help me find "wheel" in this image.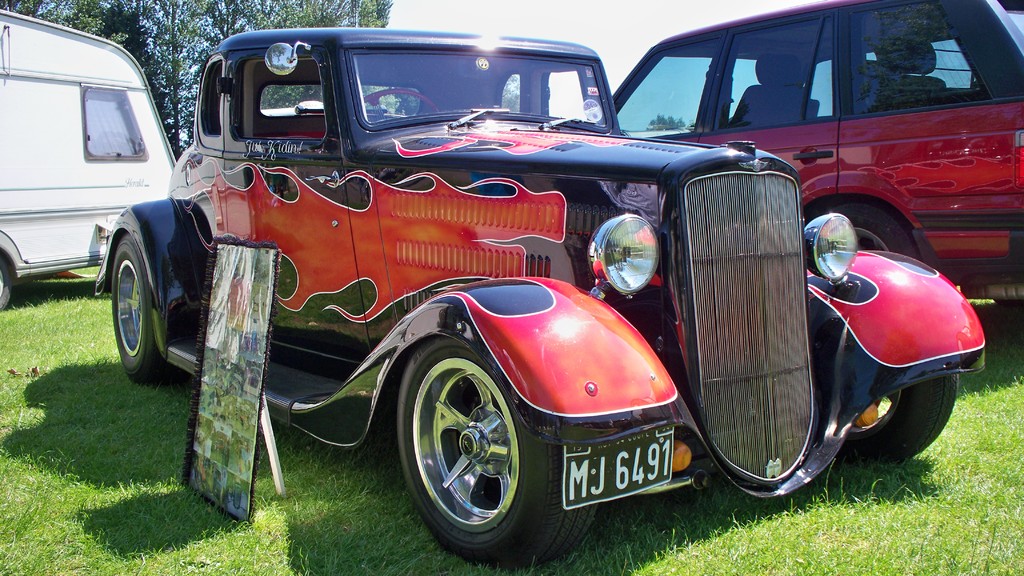
Found it: box(0, 261, 15, 306).
